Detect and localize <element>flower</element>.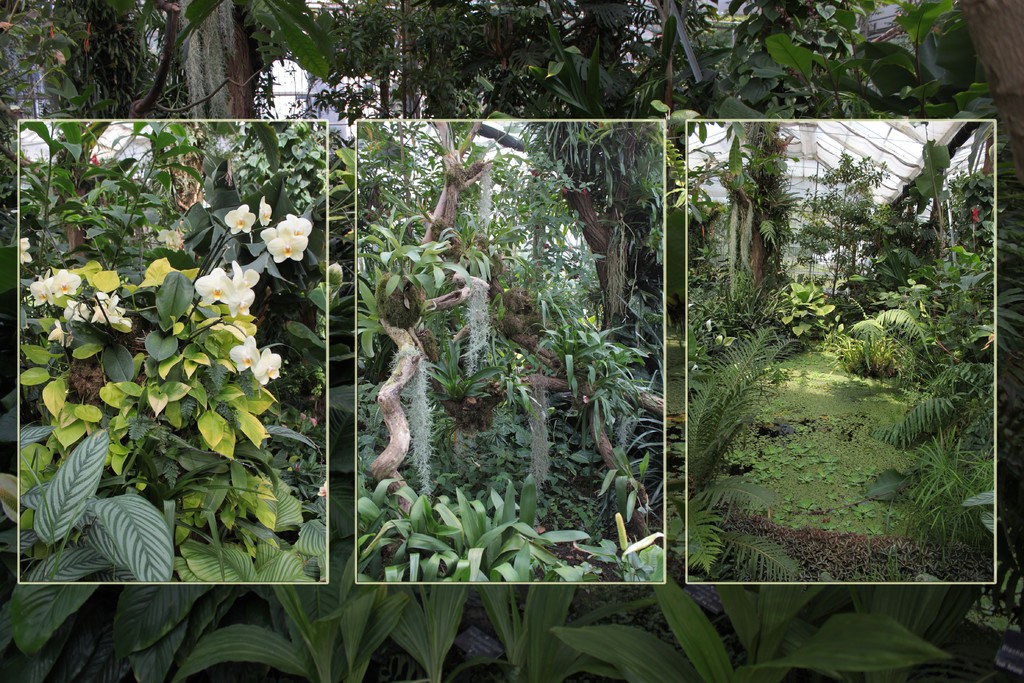
Localized at (225,203,260,233).
